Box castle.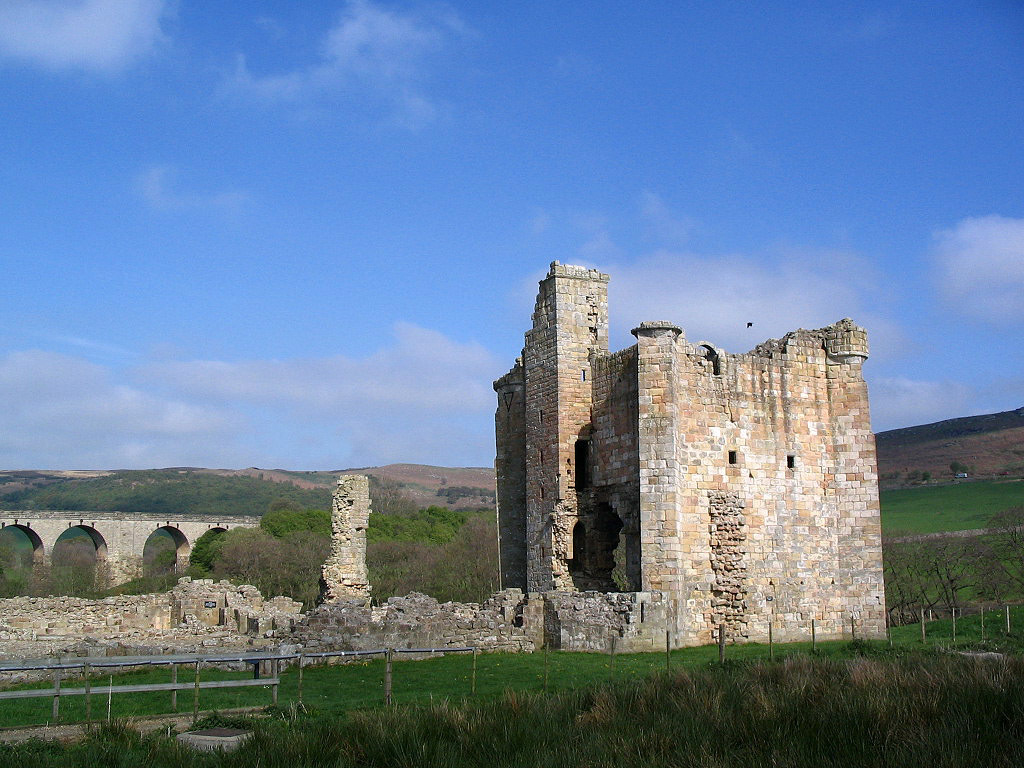
crop(0, 252, 890, 687).
